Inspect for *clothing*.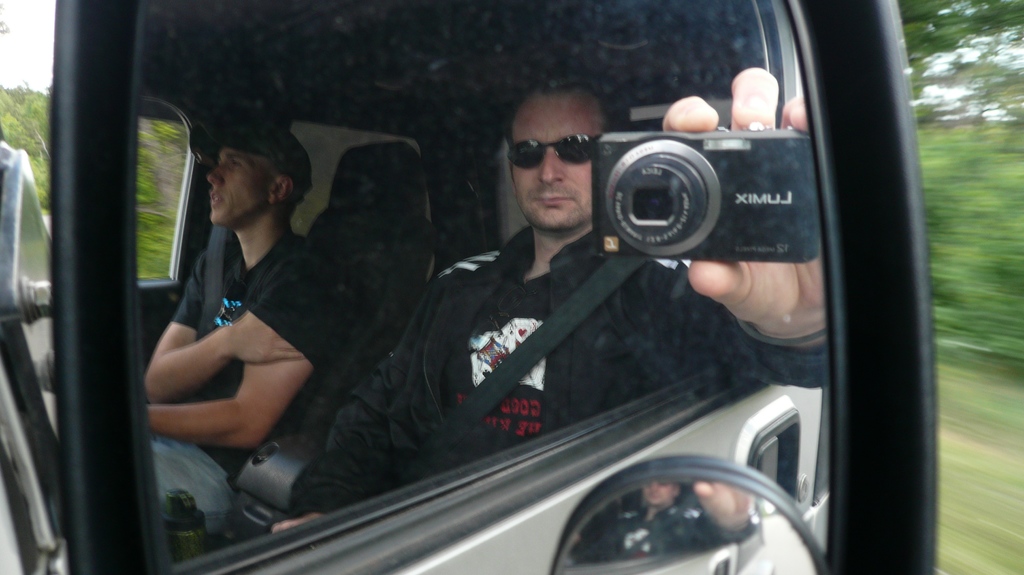
Inspection: BBox(156, 430, 244, 549).
